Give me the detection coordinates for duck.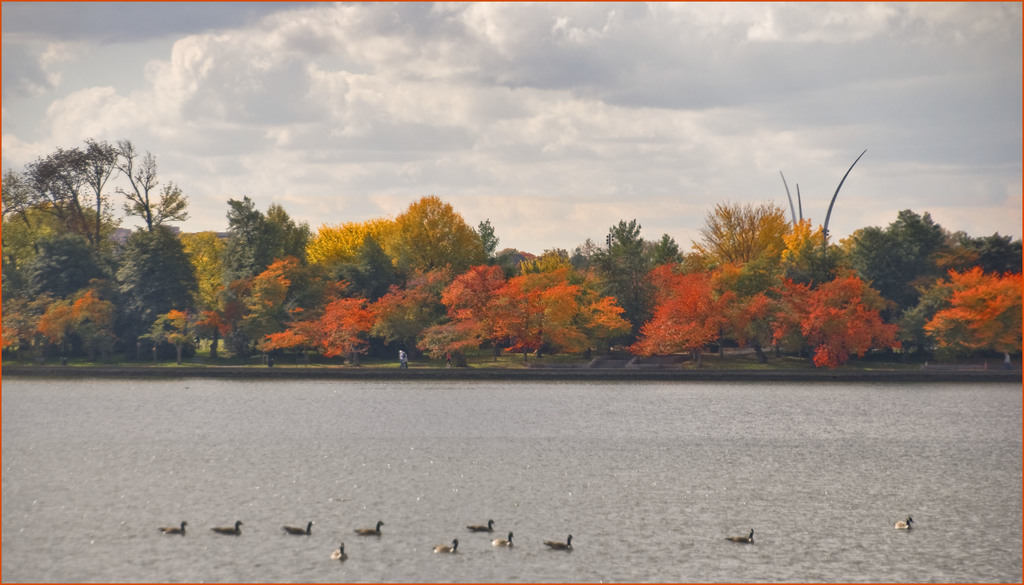
{"x1": 892, "y1": 518, "x2": 915, "y2": 528}.
